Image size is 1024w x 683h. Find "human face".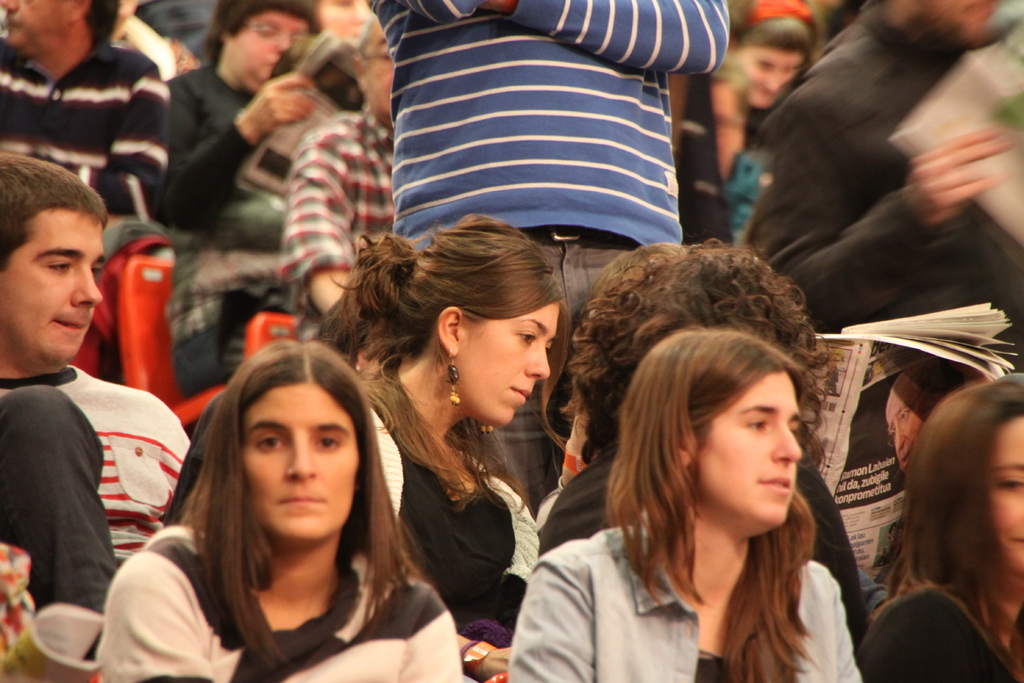
Rect(229, 15, 308, 84).
